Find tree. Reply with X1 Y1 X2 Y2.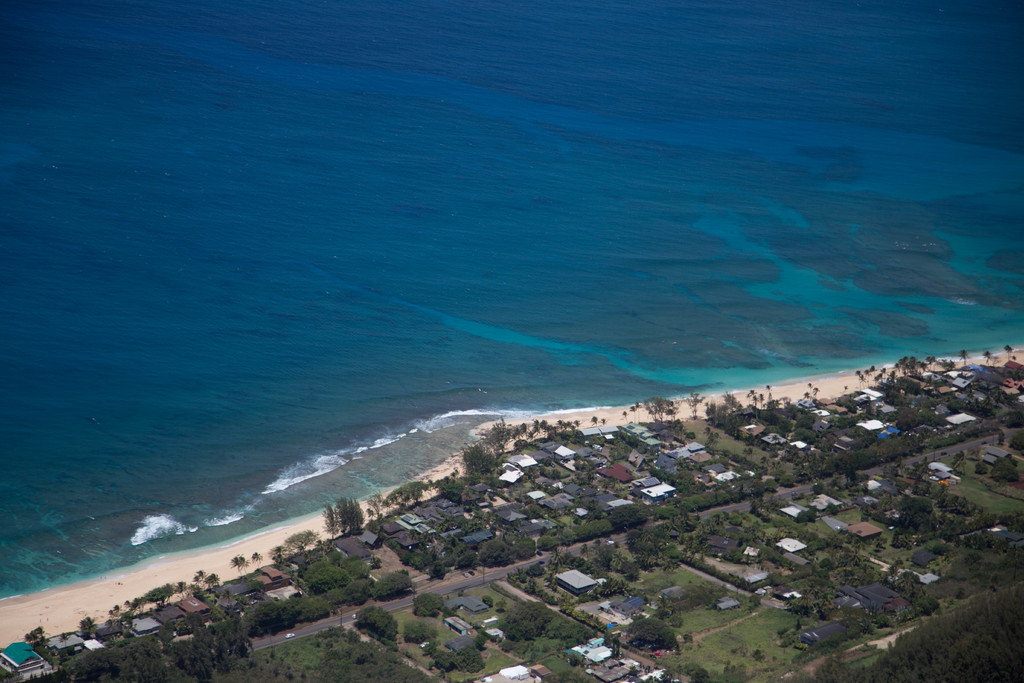
640 395 684 426.
